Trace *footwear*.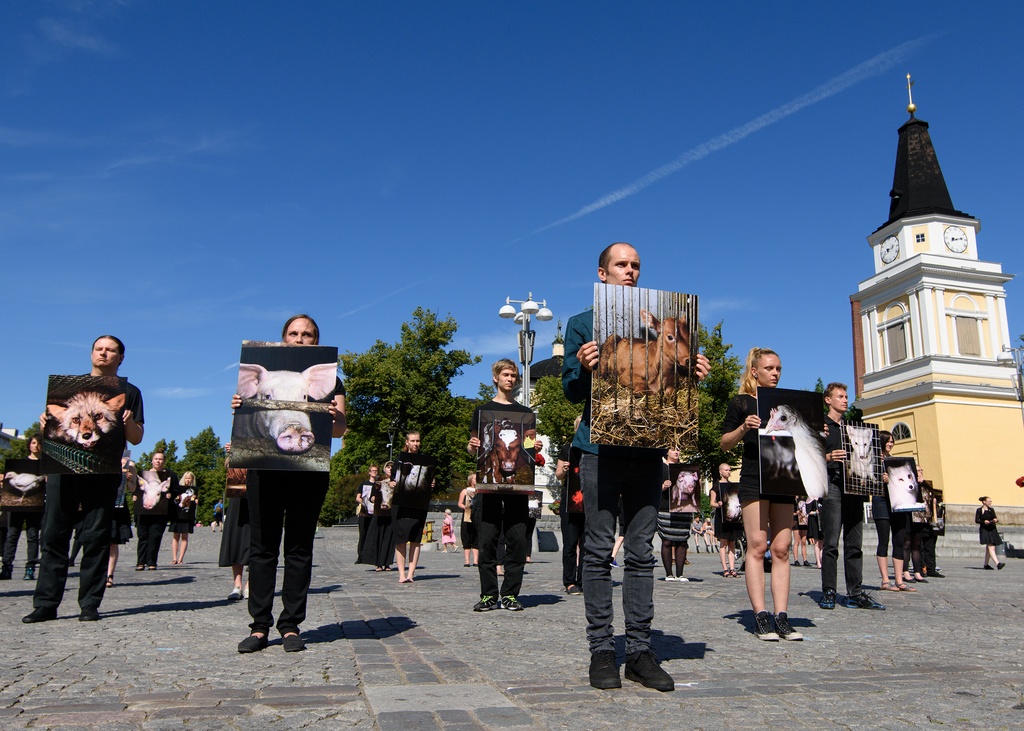
Traced to pyautogui.locateOnScreen(499, 595, 524, 610).
